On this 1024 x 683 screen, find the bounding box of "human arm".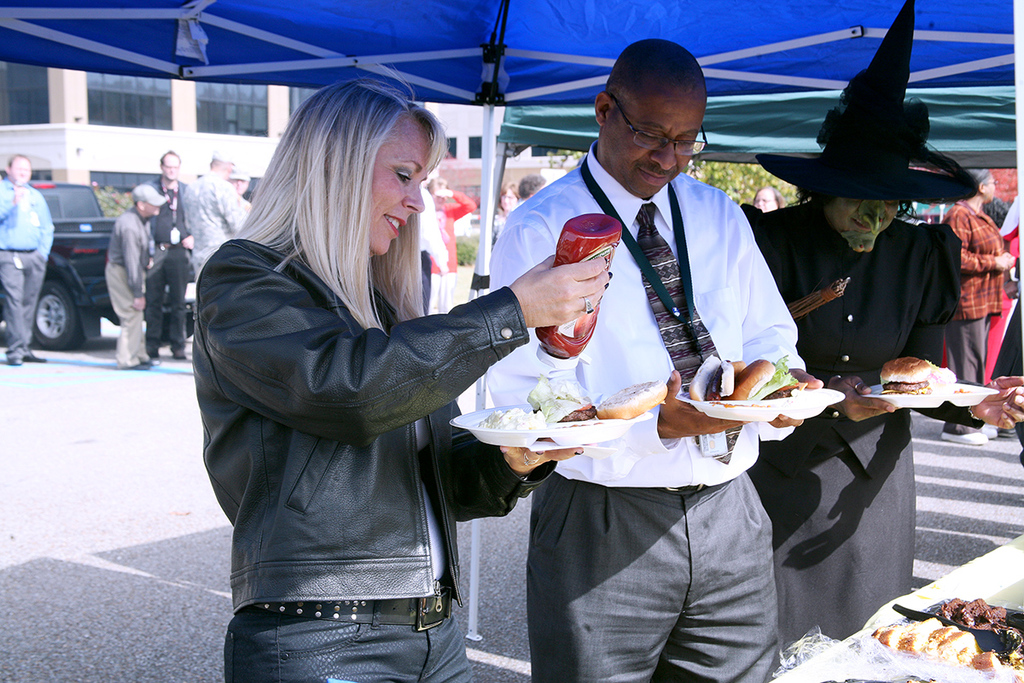
Bounding box: x1=724, y1=181, x2=828, y2=433.
